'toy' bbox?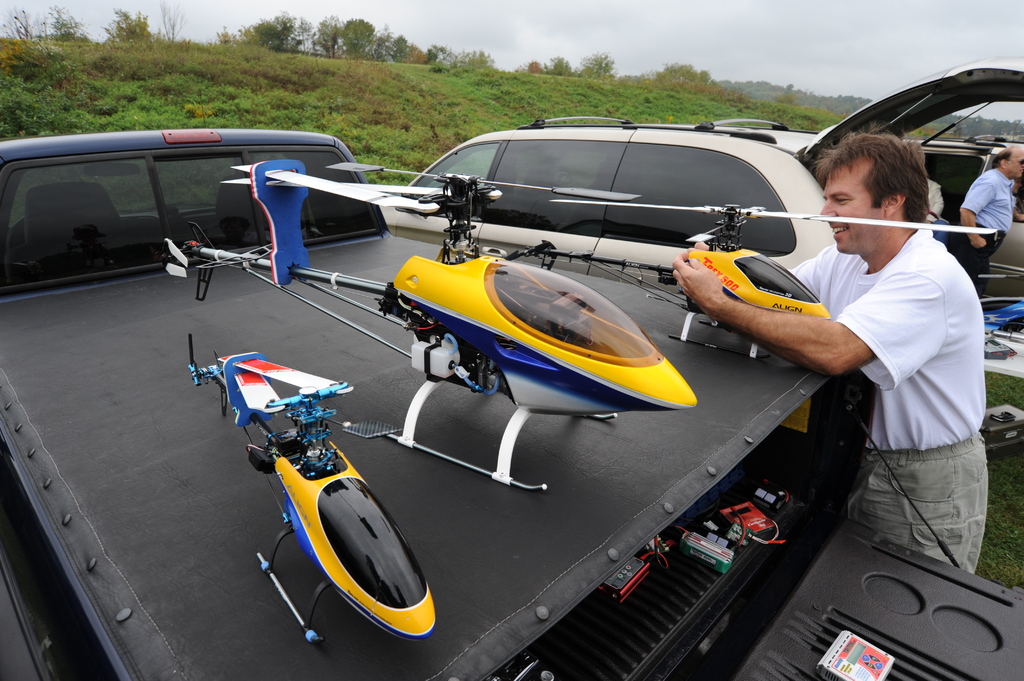
select_region(330, 159, 997, 365)
